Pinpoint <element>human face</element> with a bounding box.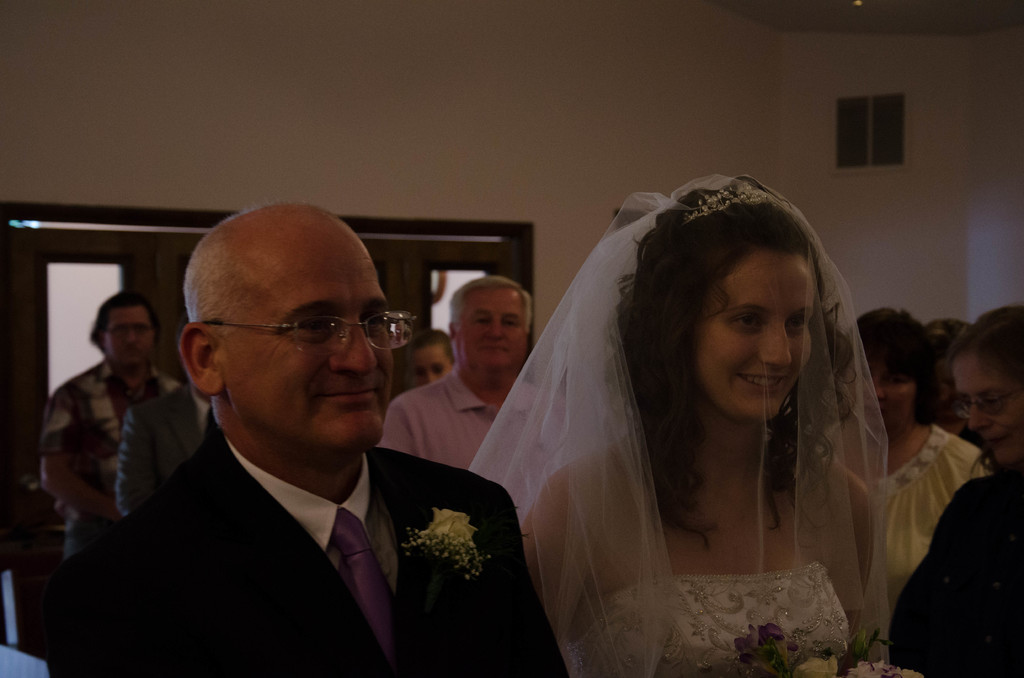
{"left": 412, "top": 348, "right": 454, "bottom": 389}.
